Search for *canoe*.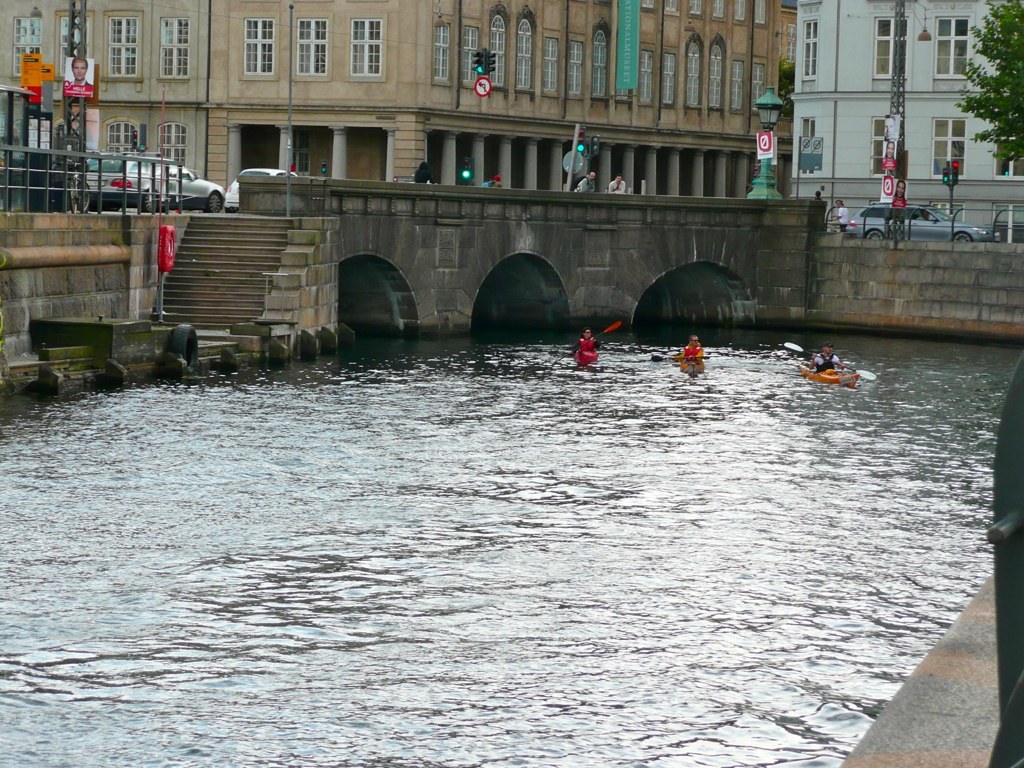
Found at locate(796, 363, 858, 388).
